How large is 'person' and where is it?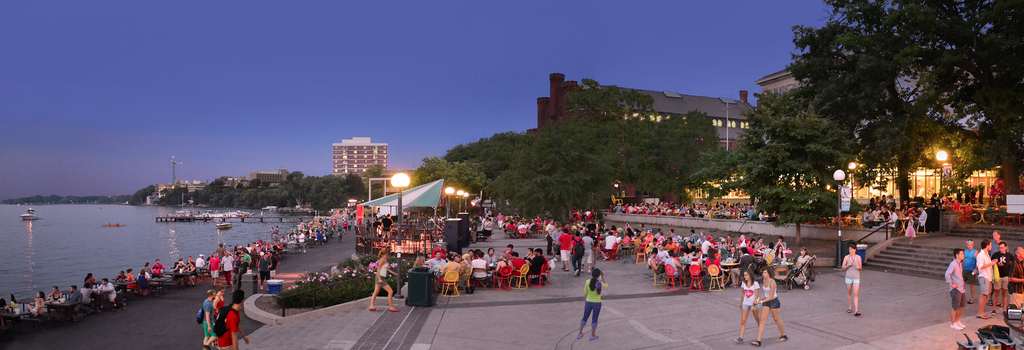
Bounding box: box=[1009, 248, 1023, 312].
